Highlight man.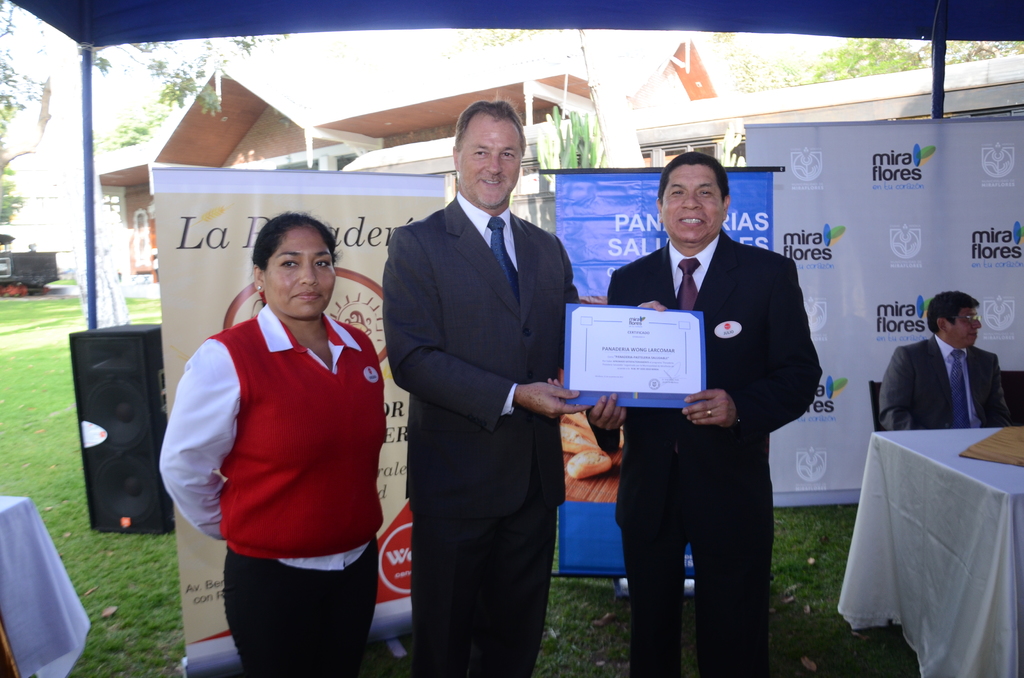
Highlighted region: (586, 149, 832, 677).
